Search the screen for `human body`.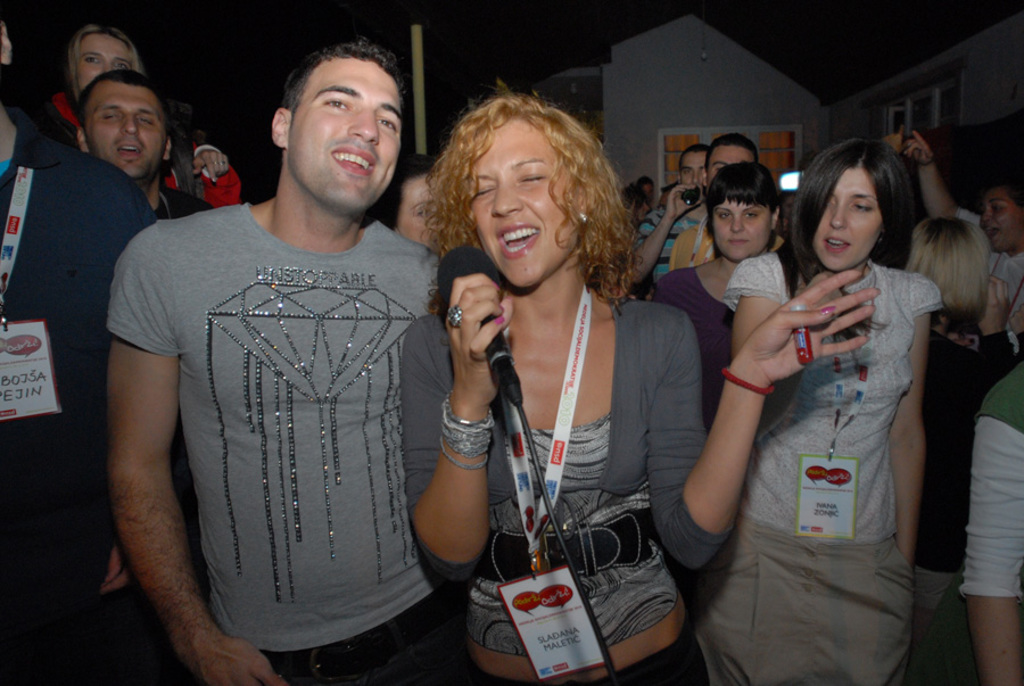
Found at locate(0, 13, 152, 685).
